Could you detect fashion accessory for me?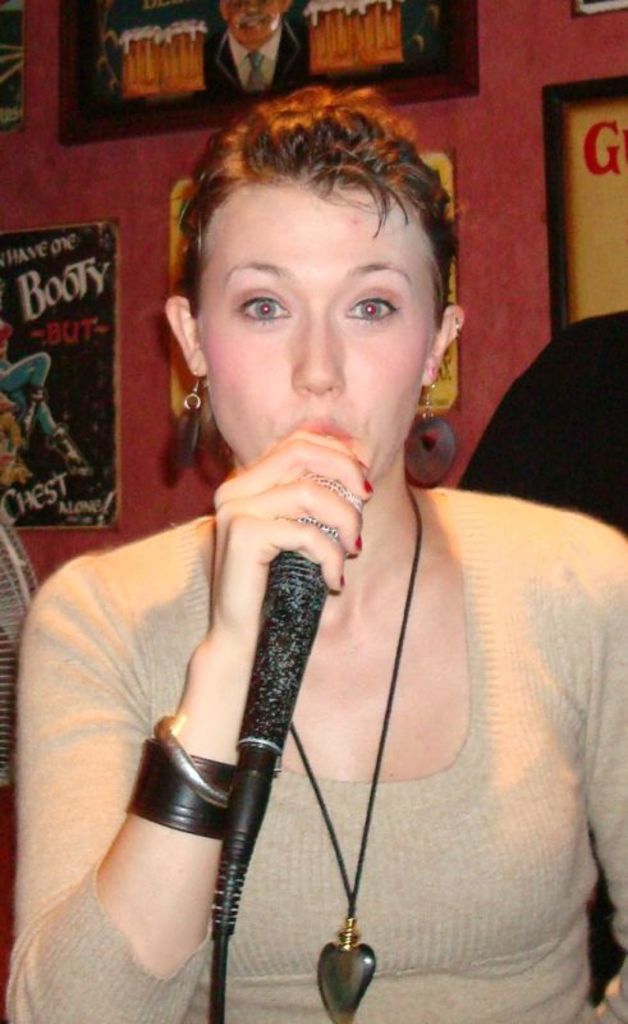
Detection result: <box>157,369,202,481</box>.
